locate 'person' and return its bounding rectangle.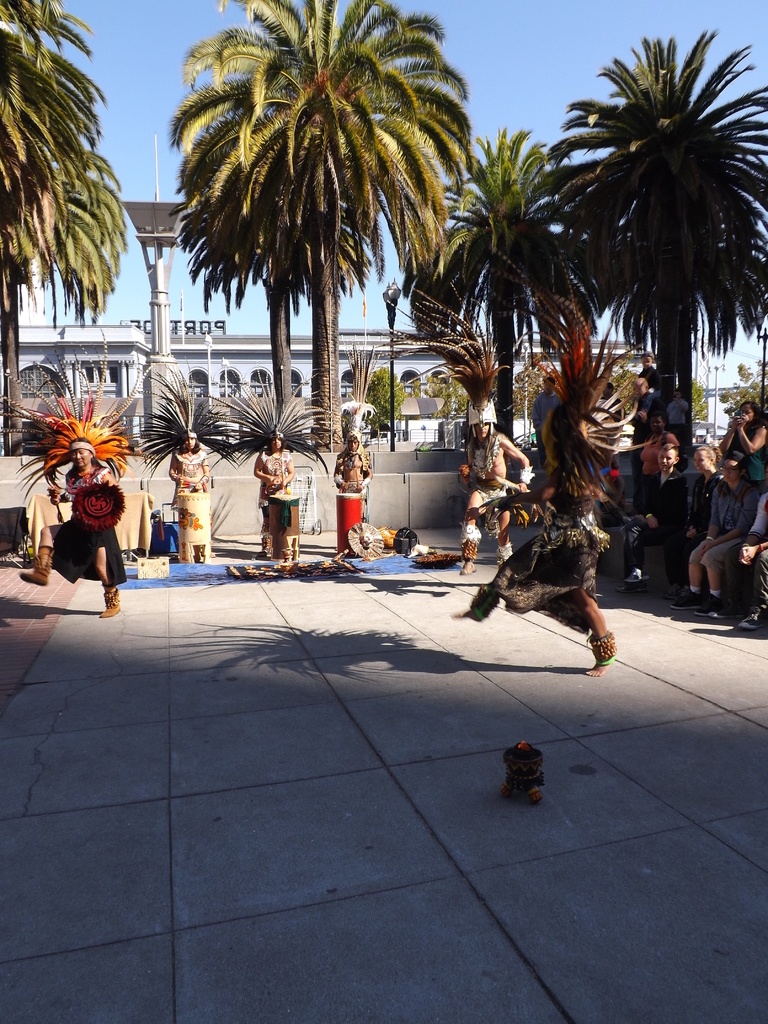
box(252, 431, 296, 557).
